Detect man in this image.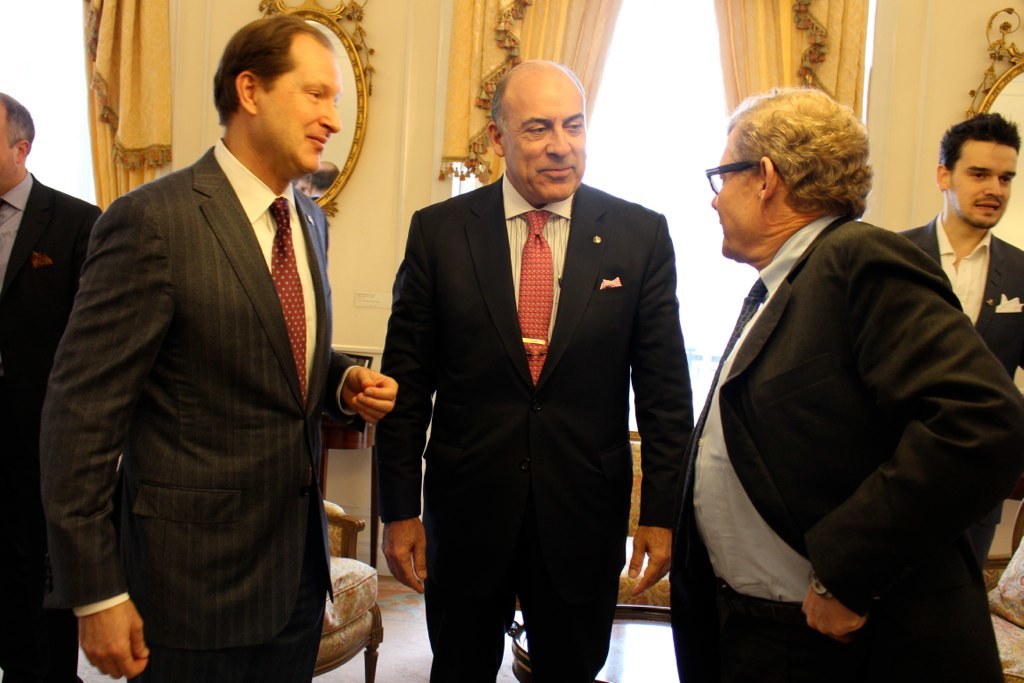
Detection: rect(0, 87, 103, 682).
